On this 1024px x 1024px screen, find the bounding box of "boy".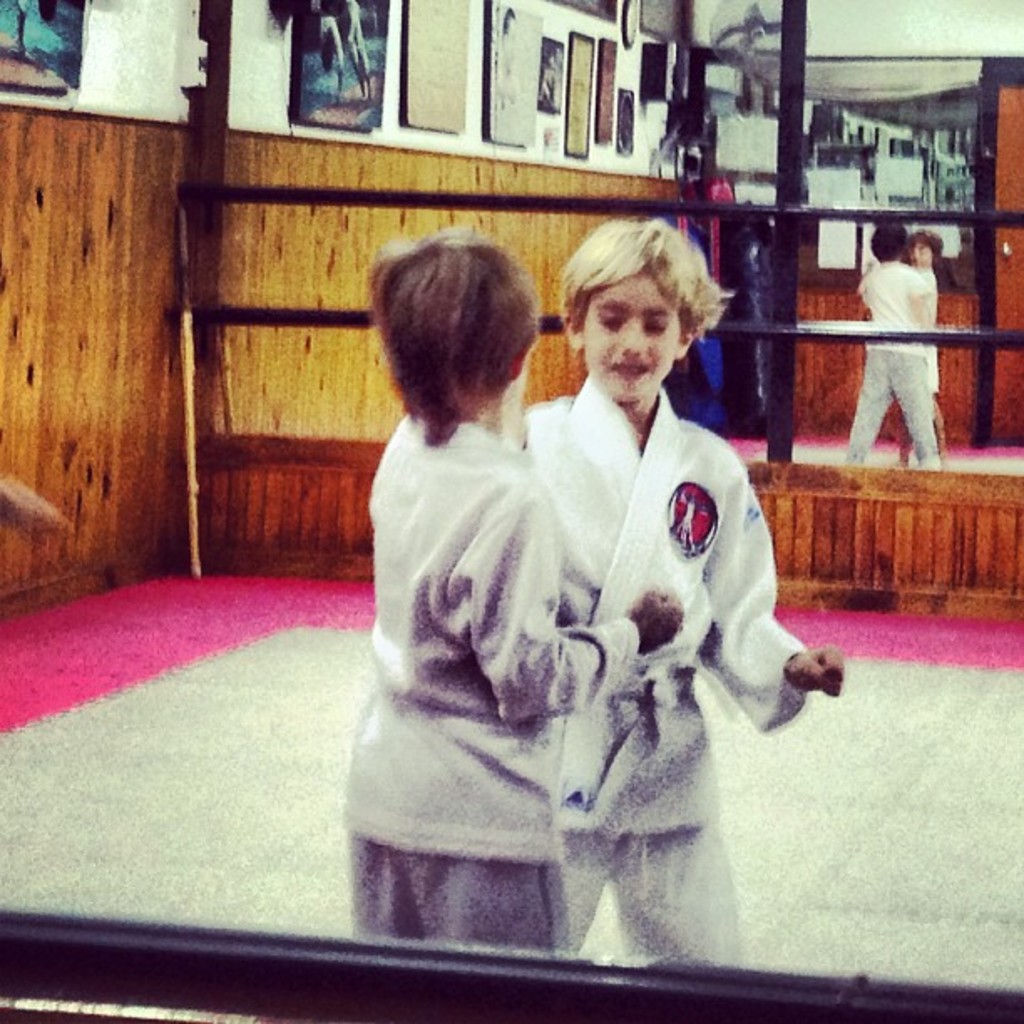
Bounding box: (366, 223, 706, 1006).
